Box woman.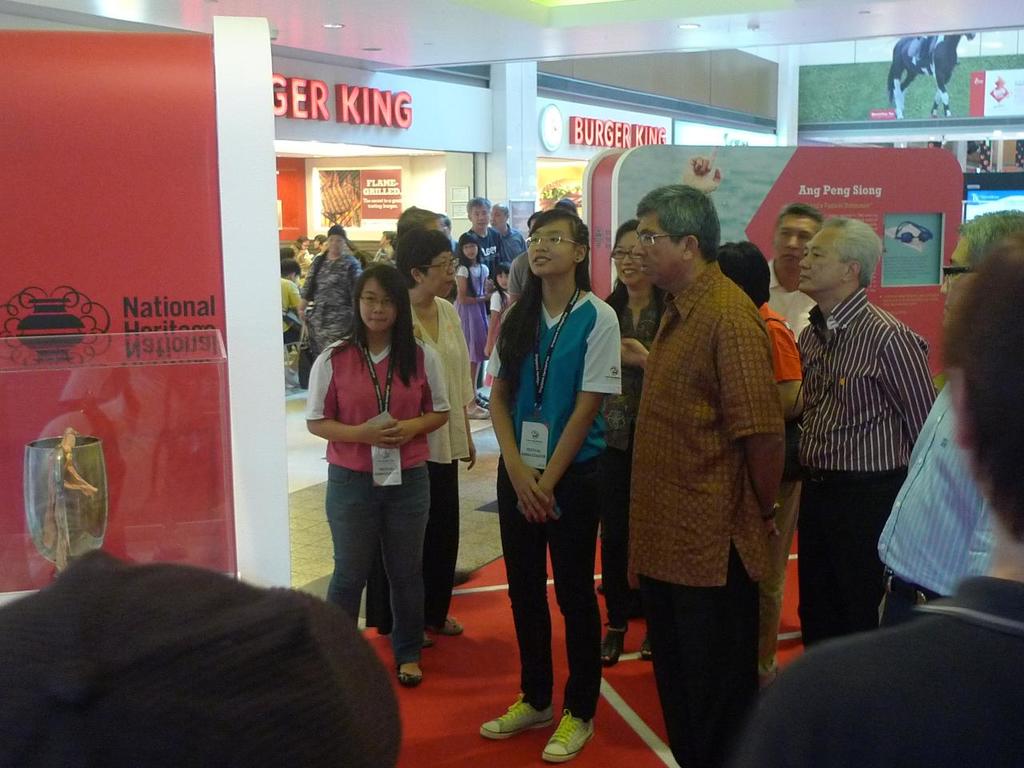
bbox=(713, 242, 806, 692).
